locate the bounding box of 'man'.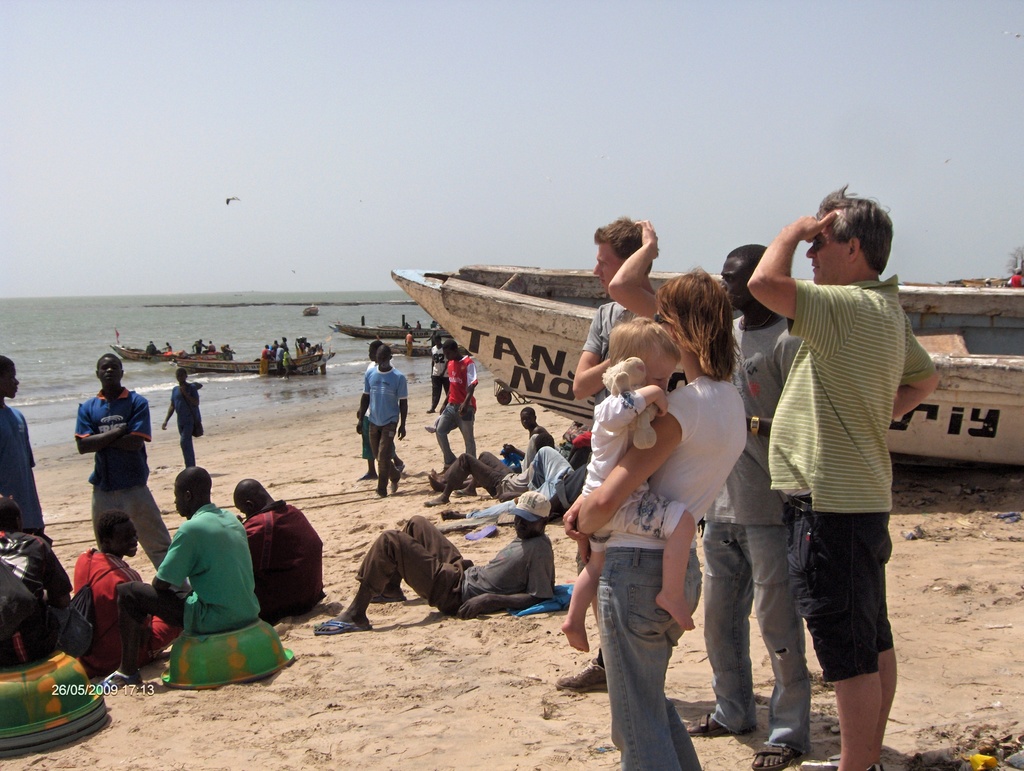
Bounding box: 69 510 180 669.
